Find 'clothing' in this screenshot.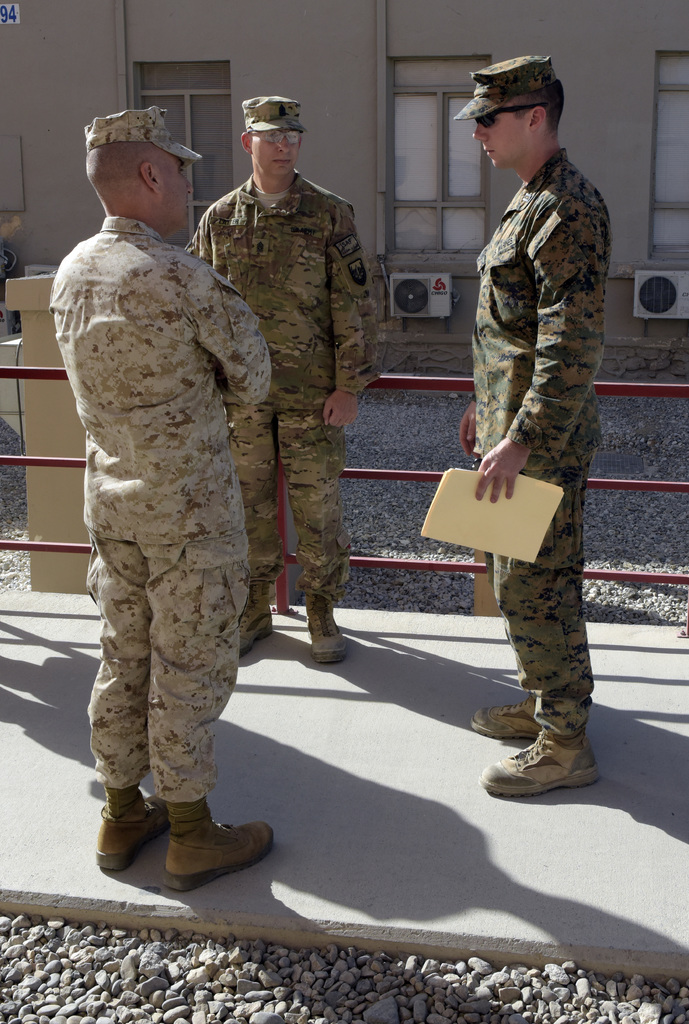
The bounding box for 'clothing' is box(44, 126, 282, 849).
